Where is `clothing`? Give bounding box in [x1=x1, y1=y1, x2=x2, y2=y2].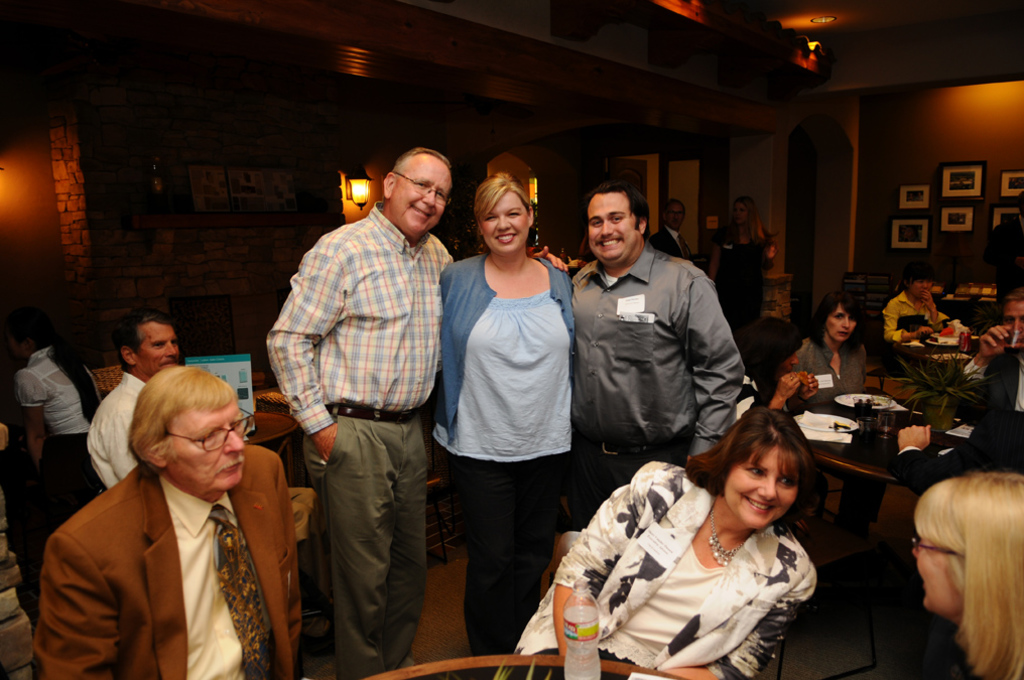
[x1=32, y1=443, x2=300, y2=679].
